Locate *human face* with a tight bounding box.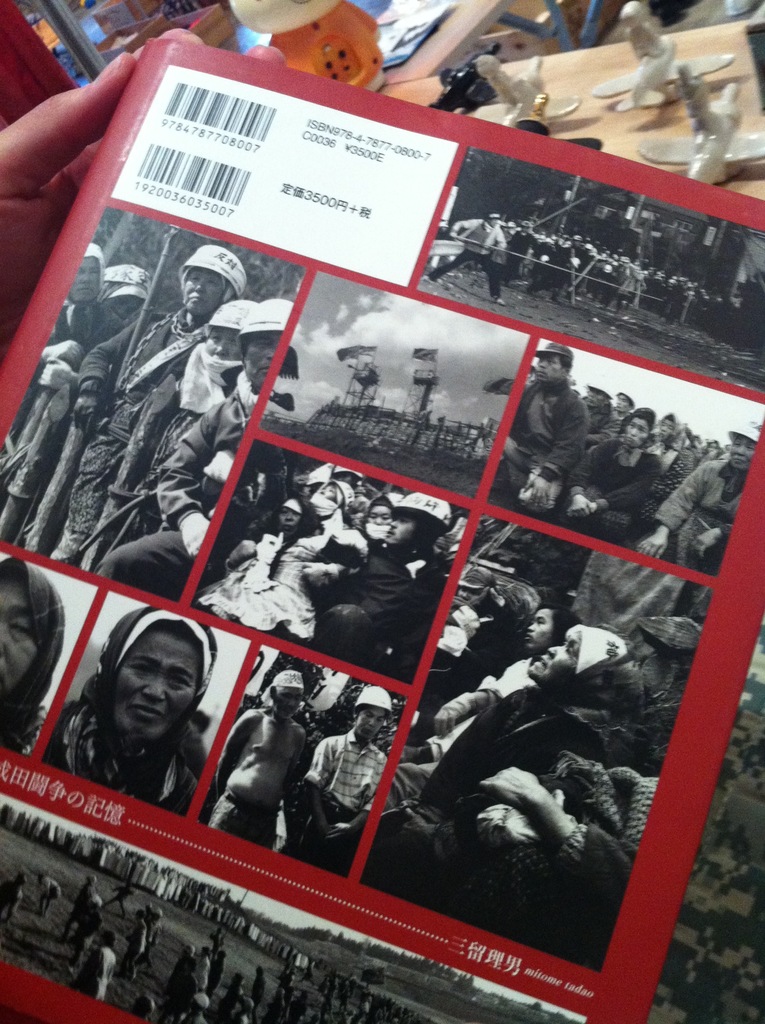
(left=534, top=350, right=564, bottom=387).
